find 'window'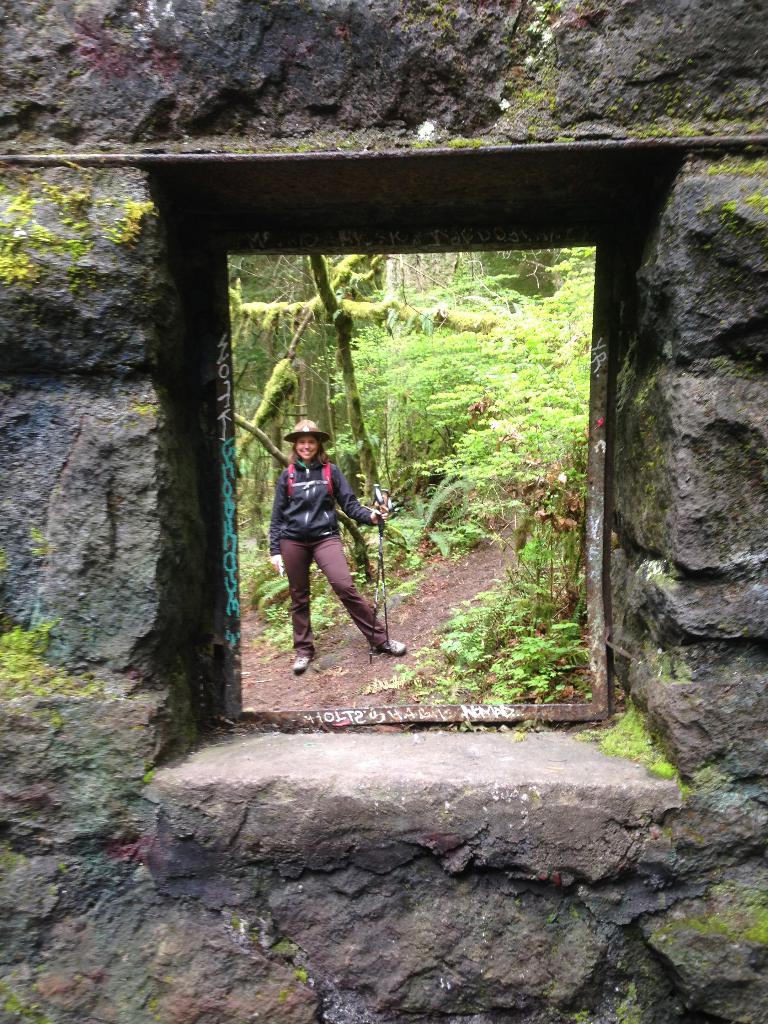
locate(132, 141, 696, 803)
